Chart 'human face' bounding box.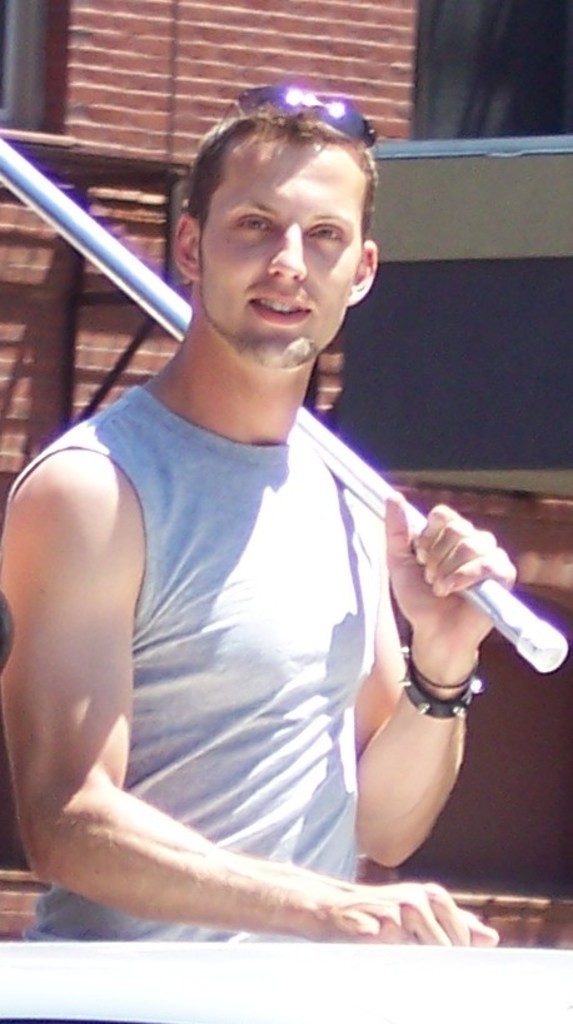
Charted: [193, 133, 359, 369].
